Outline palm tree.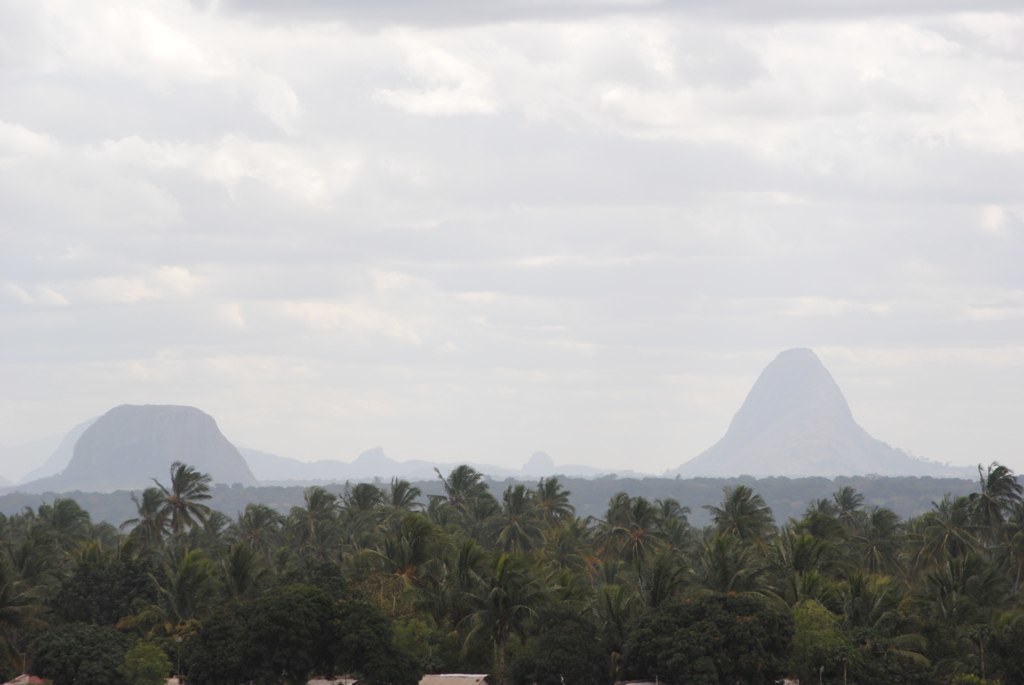
Outline: (915, 497, 986, 567).
